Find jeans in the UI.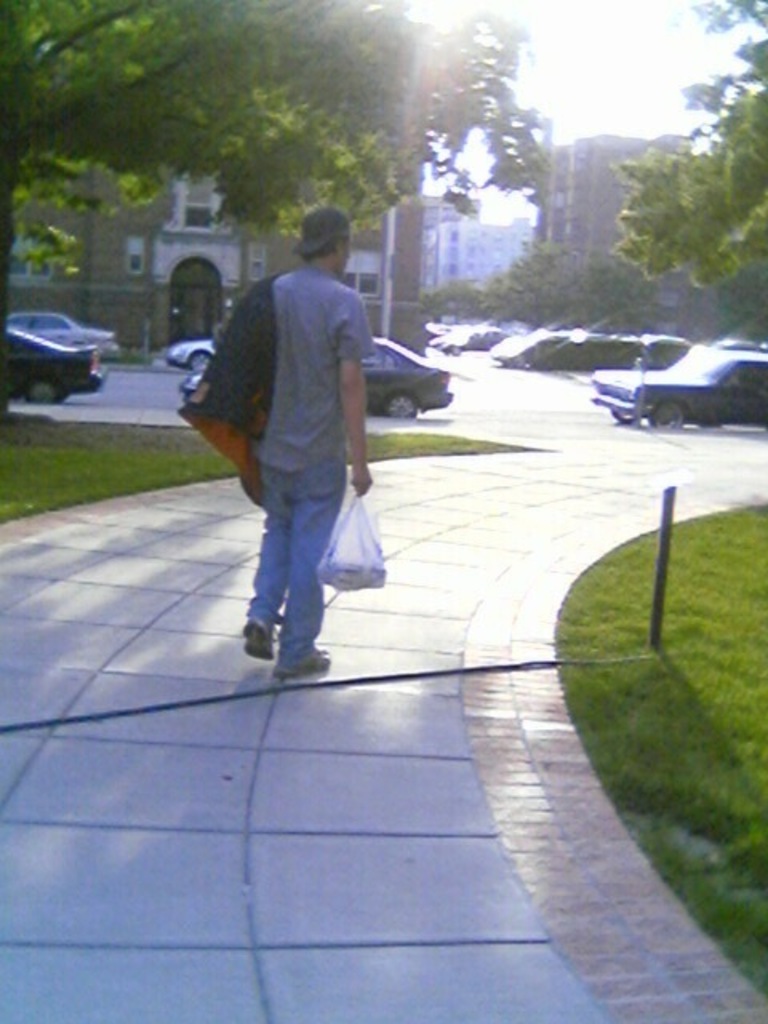
UI element at 221:435:349:669.
